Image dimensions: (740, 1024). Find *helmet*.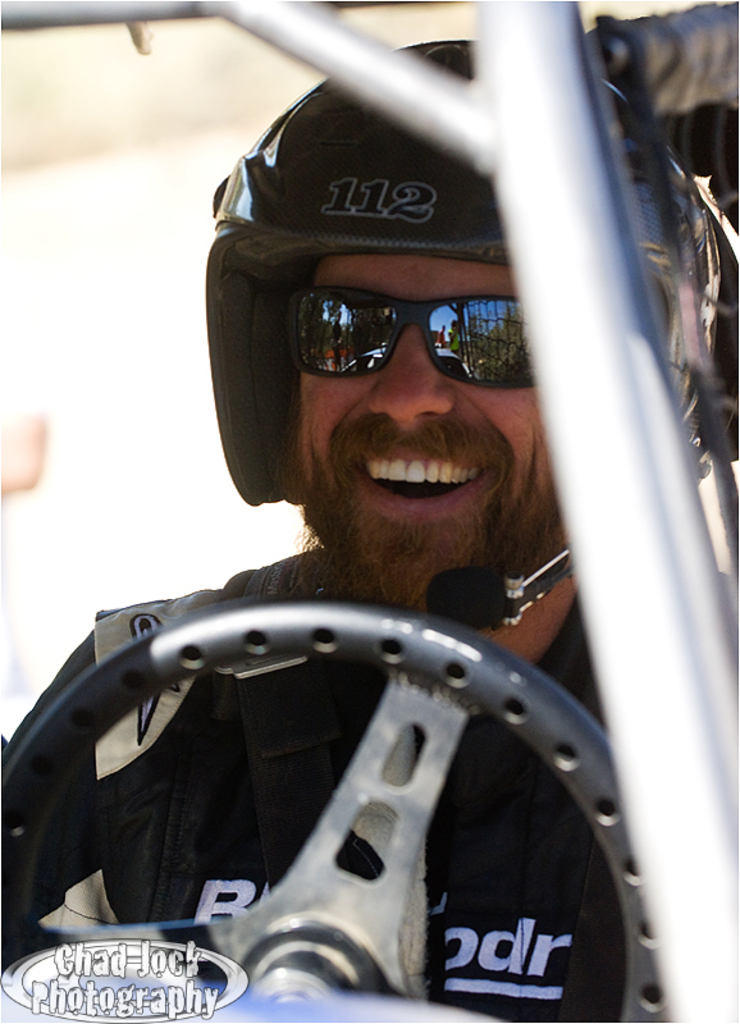
x1=195, y1=33, x2=739, y2=630.
